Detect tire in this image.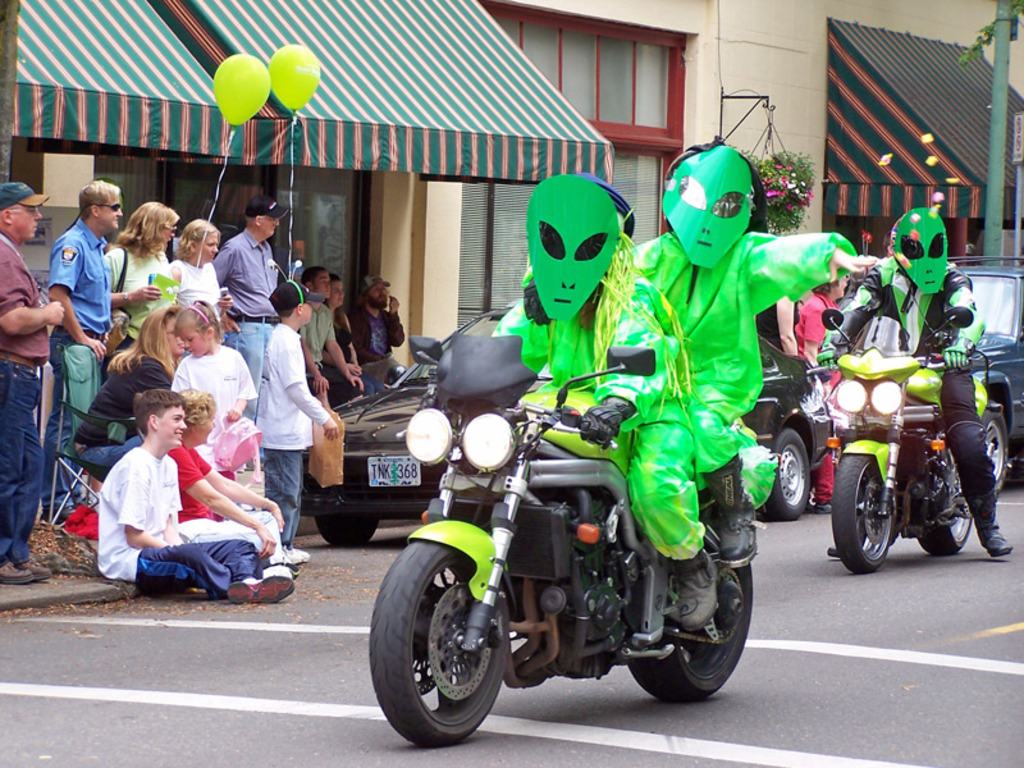
Detection: (914,448,972,556).
